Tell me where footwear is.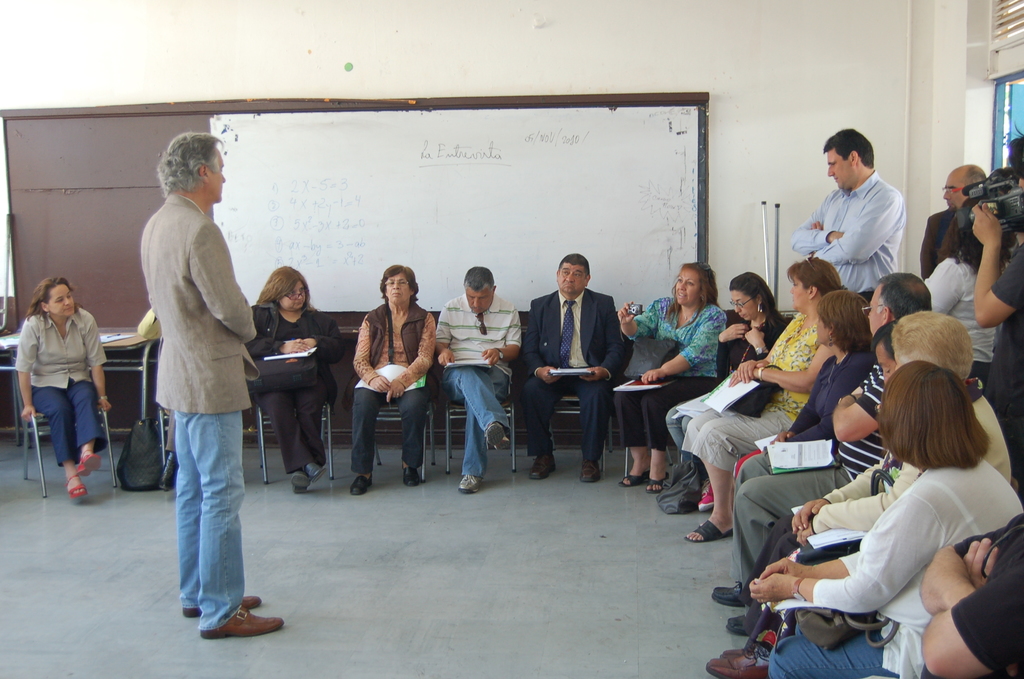
footwear is at [64, 474, 84, 500].
